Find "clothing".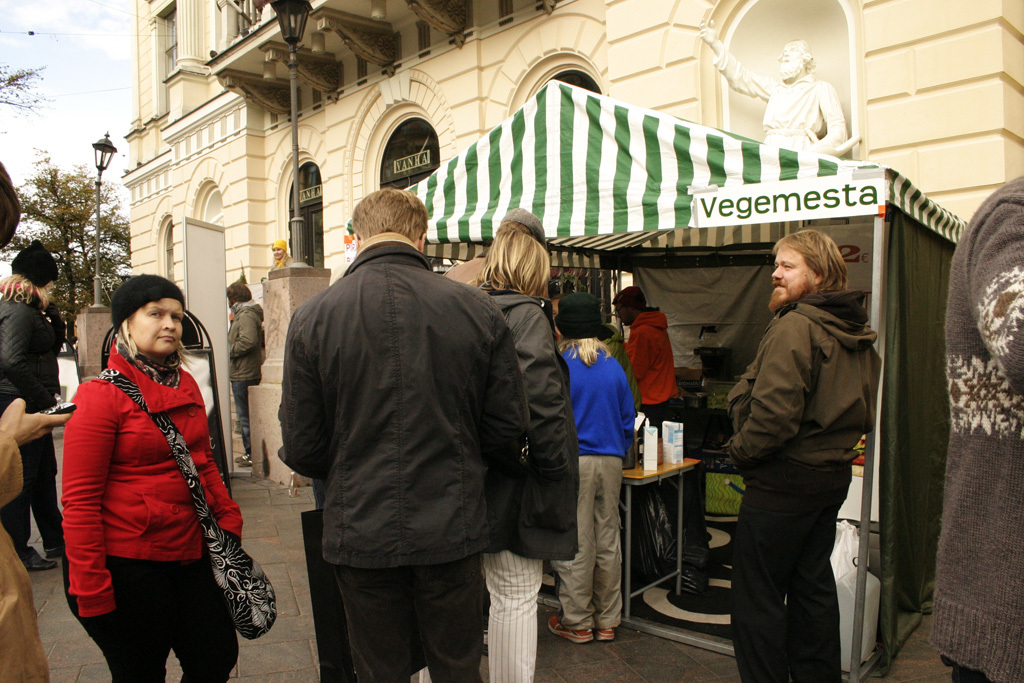
{"left": 550, "top": 332, "right": 631, "bottom": 630}.
